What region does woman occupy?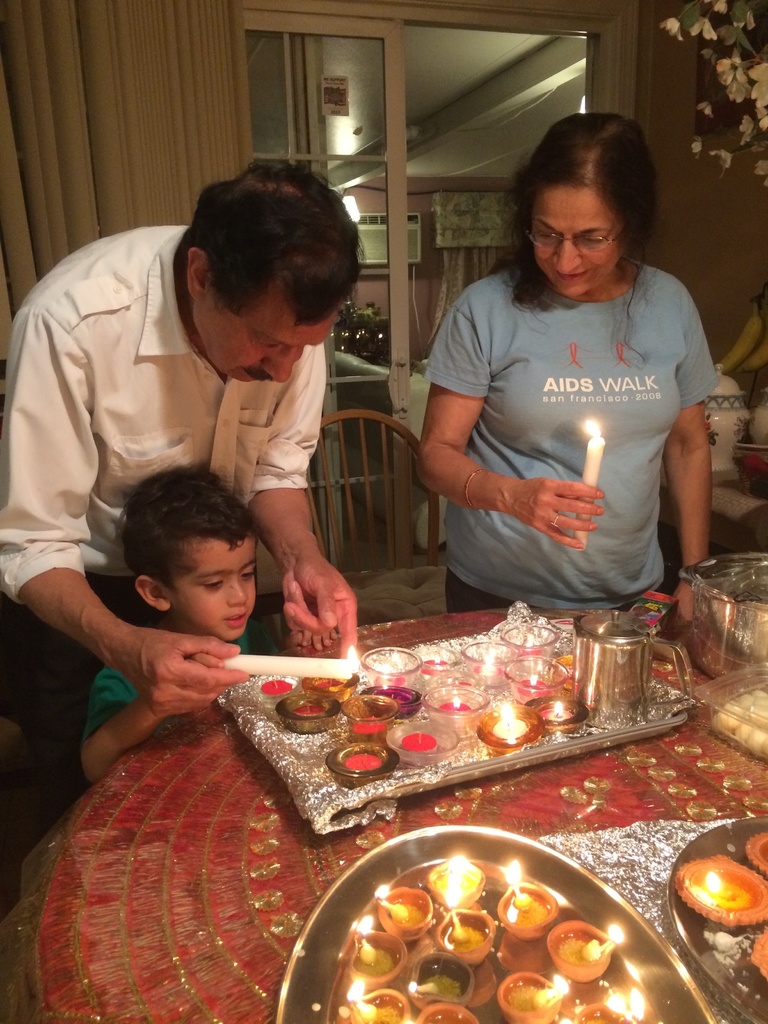
[402, 116, 719, 641].
